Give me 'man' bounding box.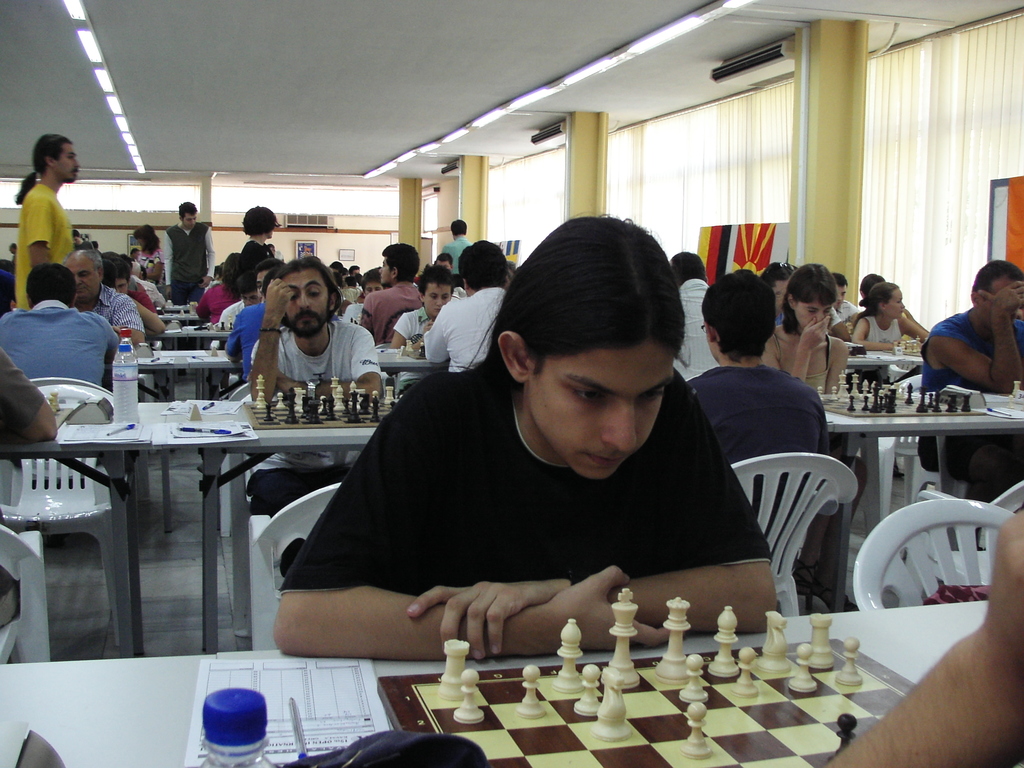
Rect(0, 262, 125, 388).
